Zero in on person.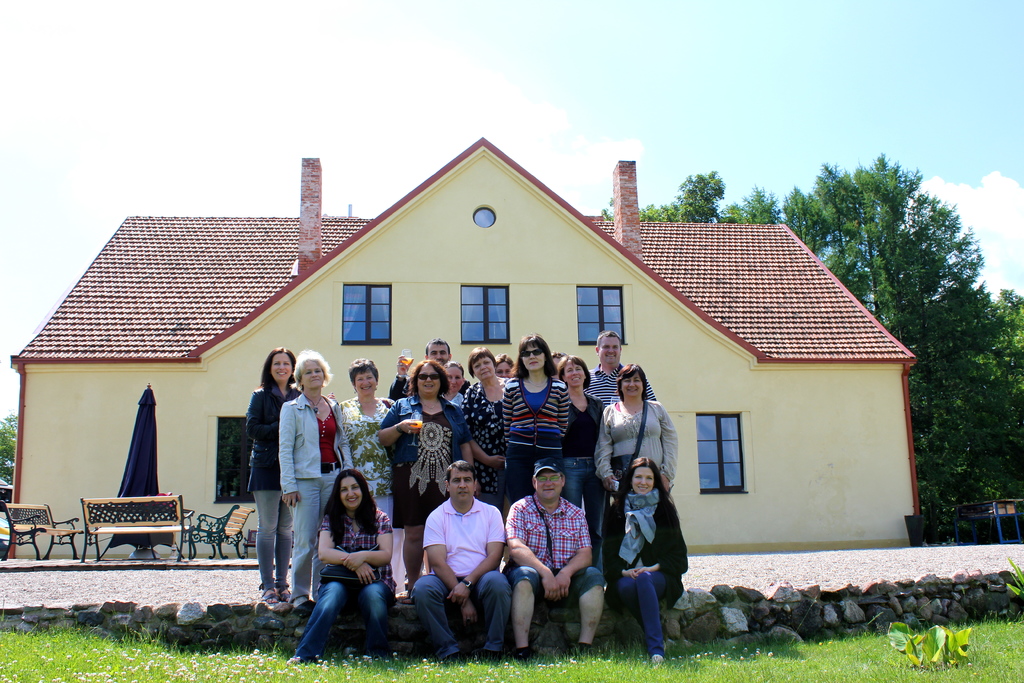
Zeroed in: x1=615, y1=417, x2=689, y2=650.
